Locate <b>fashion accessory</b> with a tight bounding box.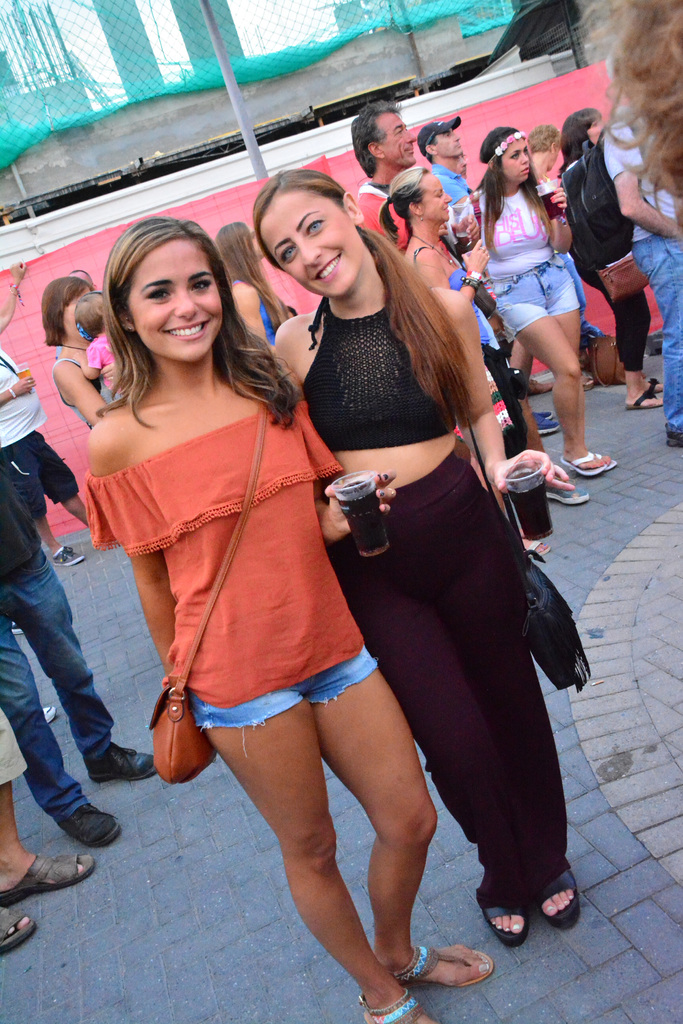
[526,540,550,557].
